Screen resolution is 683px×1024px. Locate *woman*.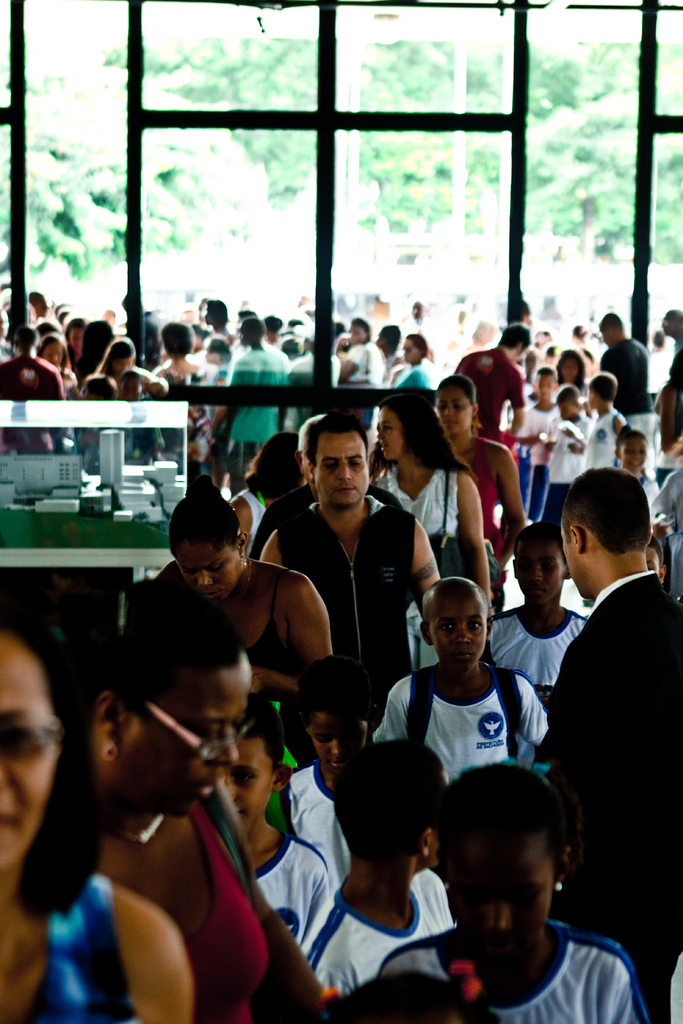
l=369, t=392, r=500, b=592.
